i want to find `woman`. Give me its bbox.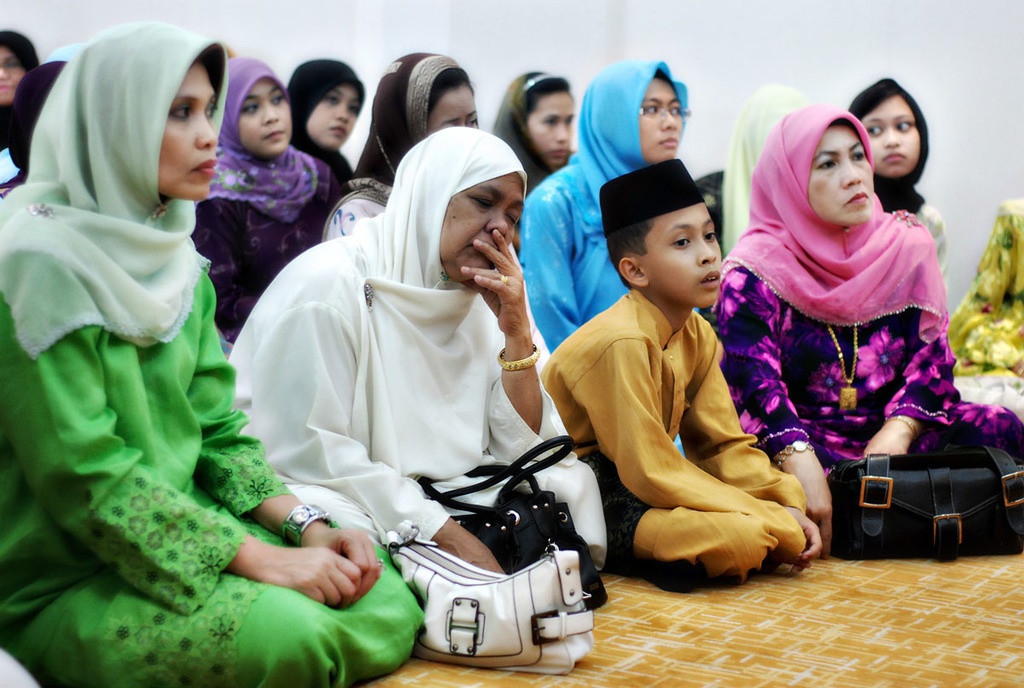
(847,76,940,306).
